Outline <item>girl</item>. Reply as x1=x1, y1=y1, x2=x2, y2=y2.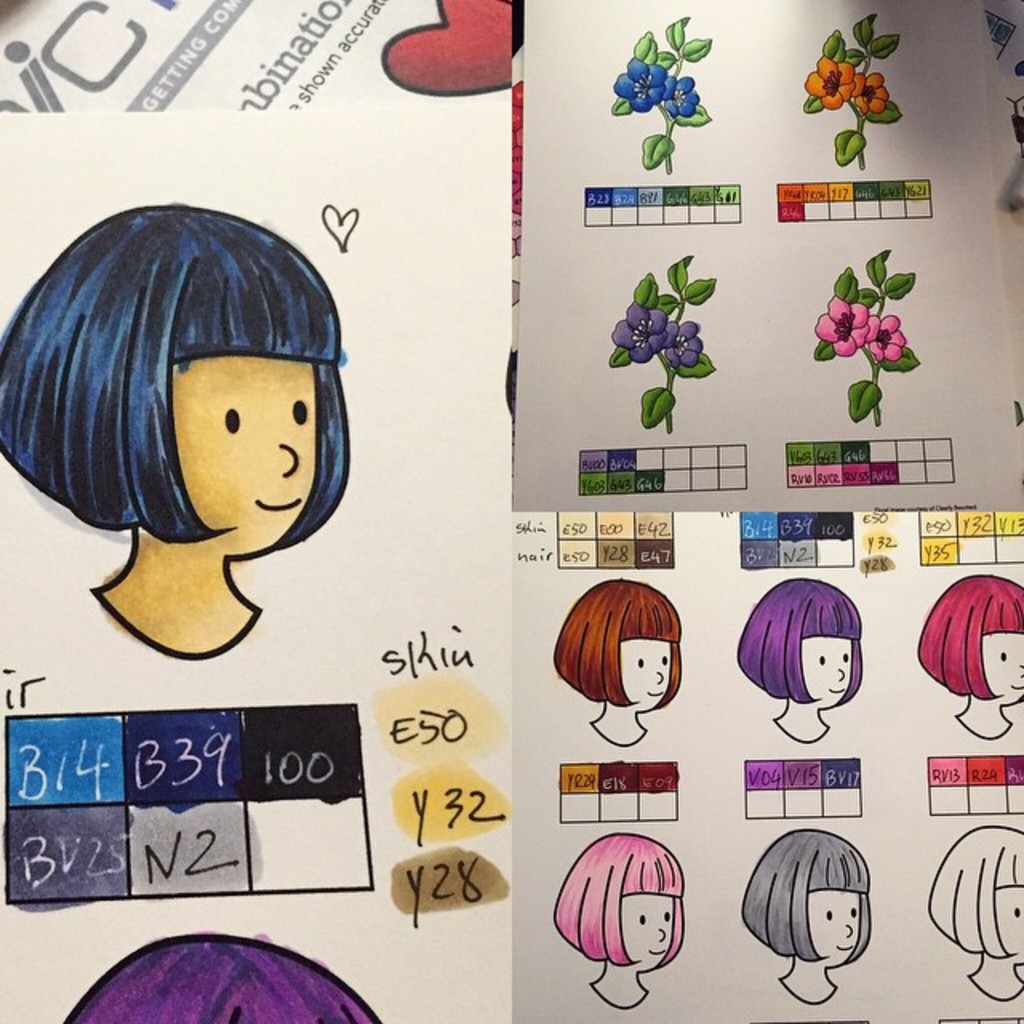
x1=925, y1=827, x2=1022, y2=1000.
